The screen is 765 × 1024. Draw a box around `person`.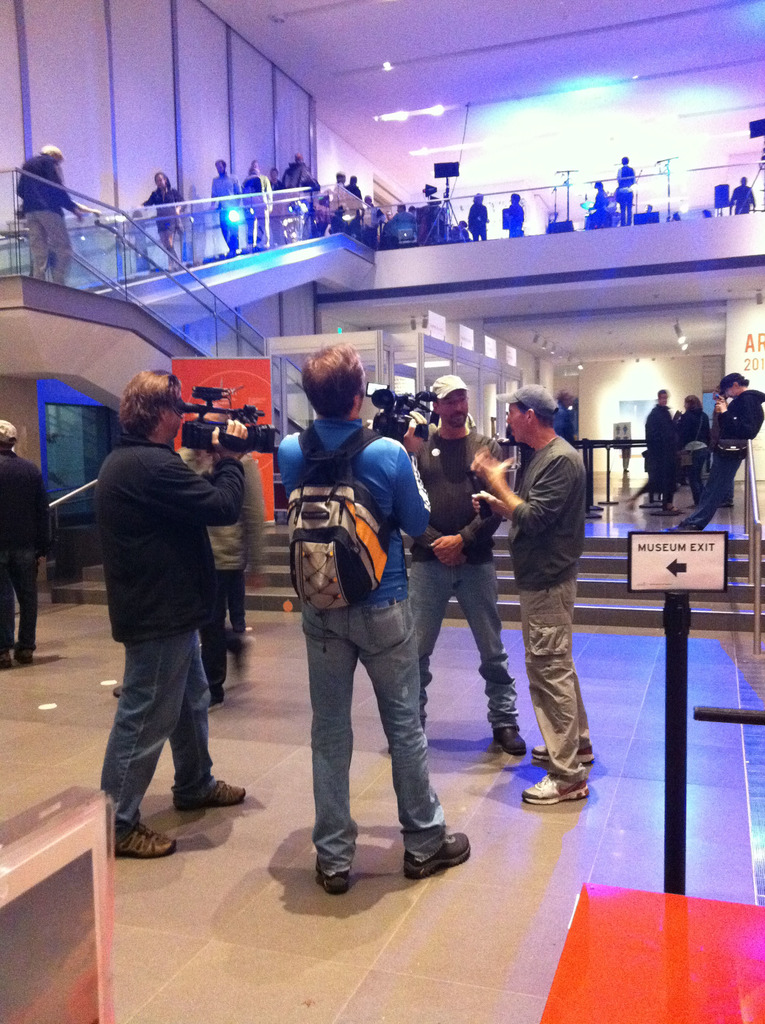
0 417 60 677.
